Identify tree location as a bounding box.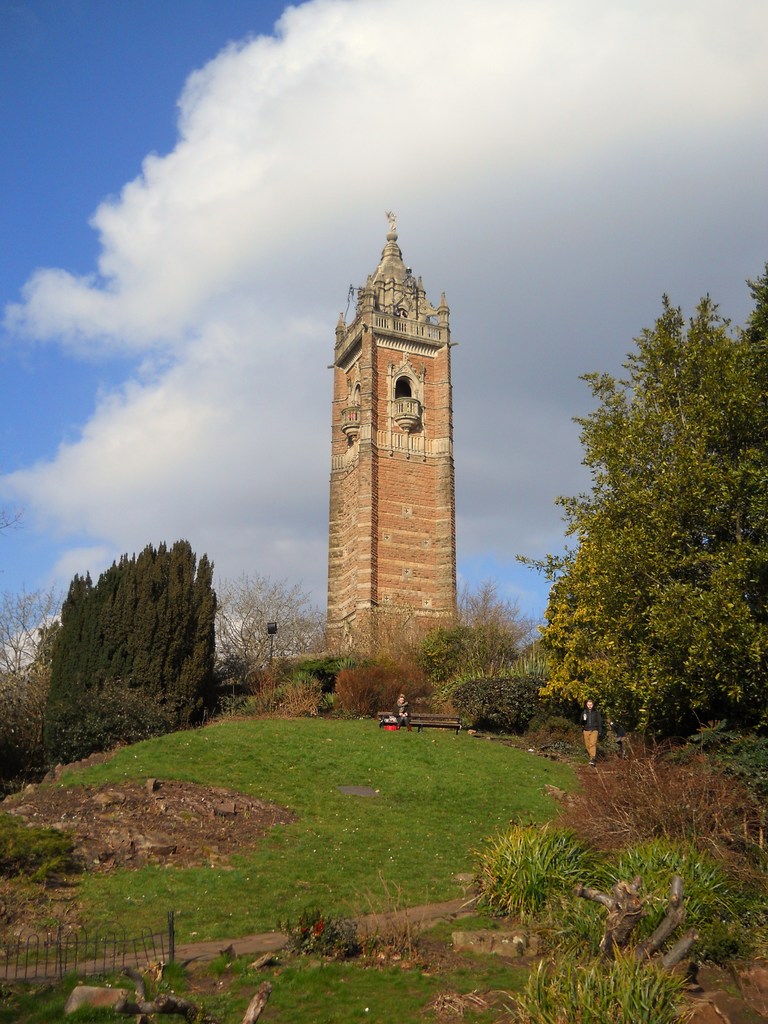
bbox(531, 270, 743, 772).
